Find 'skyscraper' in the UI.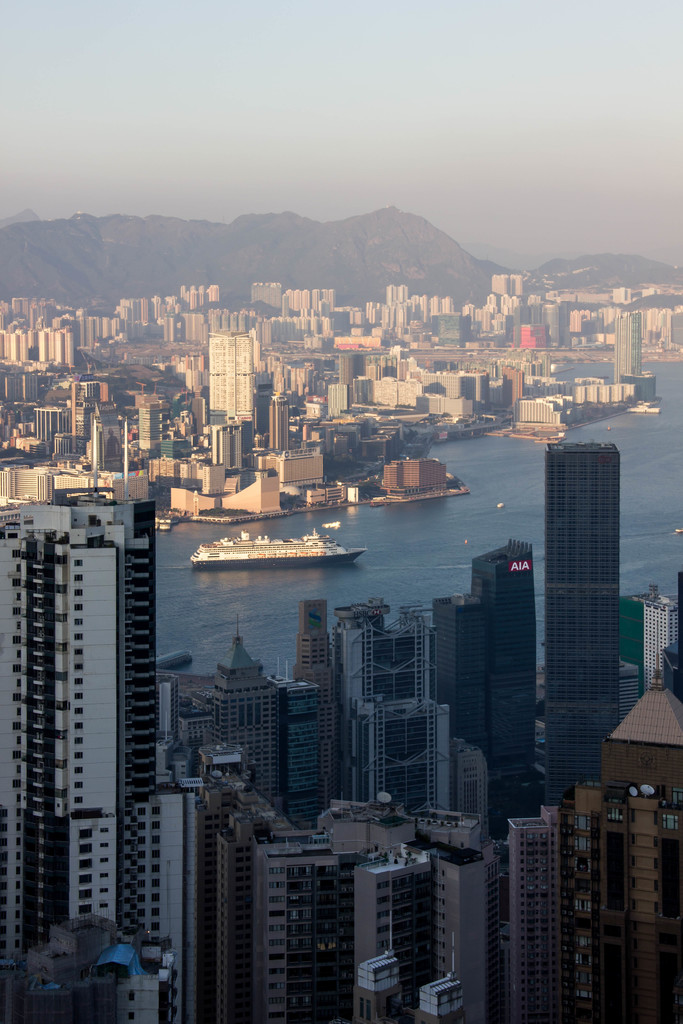
UI element at [left=203, top=323, right=256, bottom=438].
